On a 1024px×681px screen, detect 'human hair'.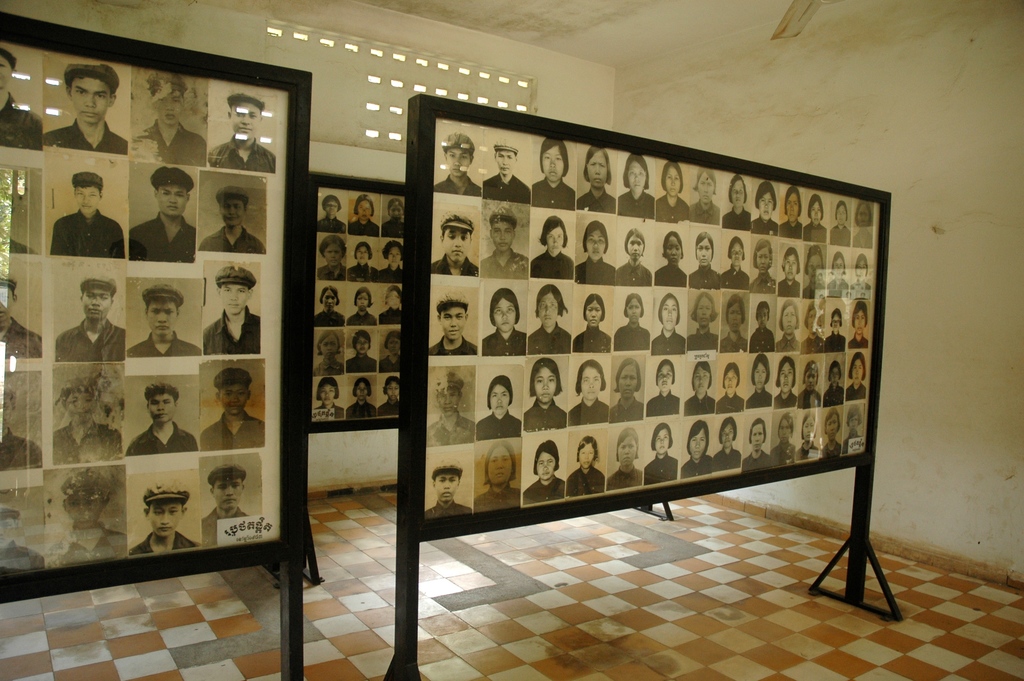
locate(692, 290, 720, 323).
